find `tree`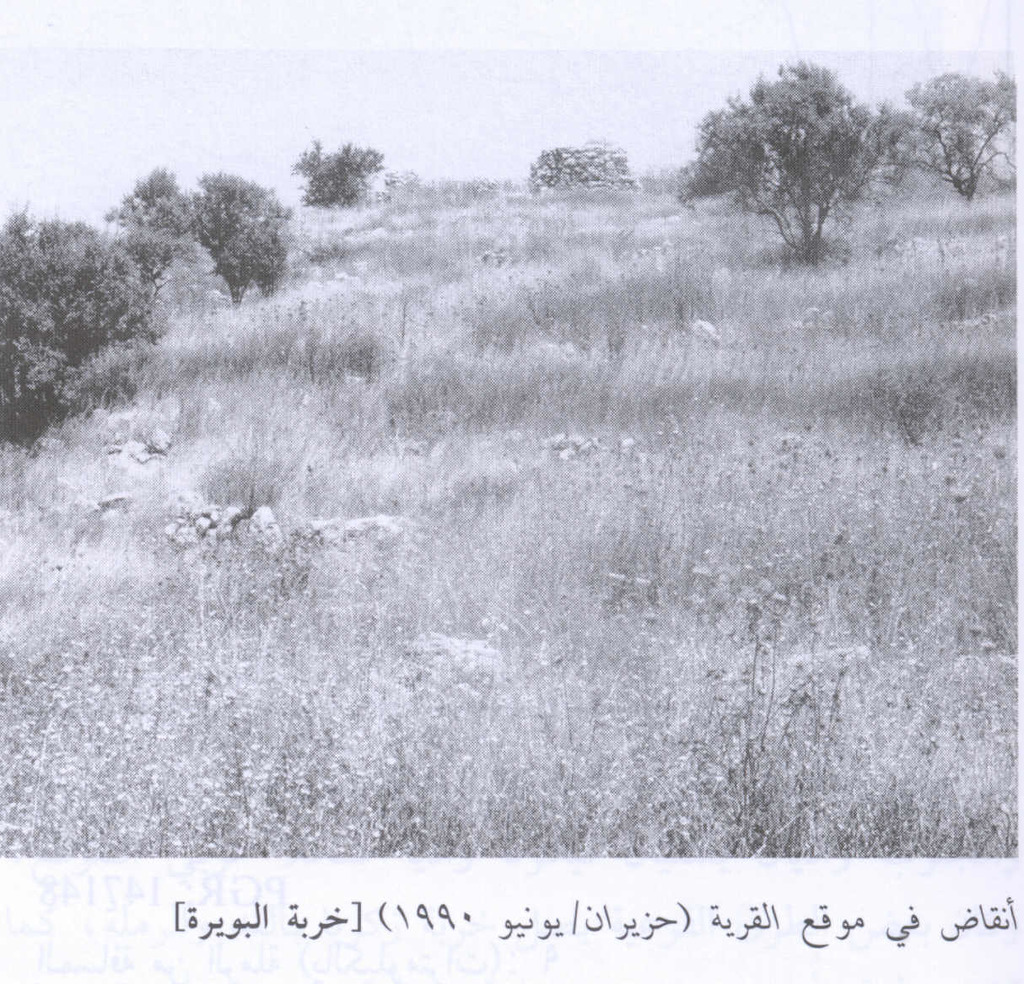
l=135, t=154, r=303, b=313
